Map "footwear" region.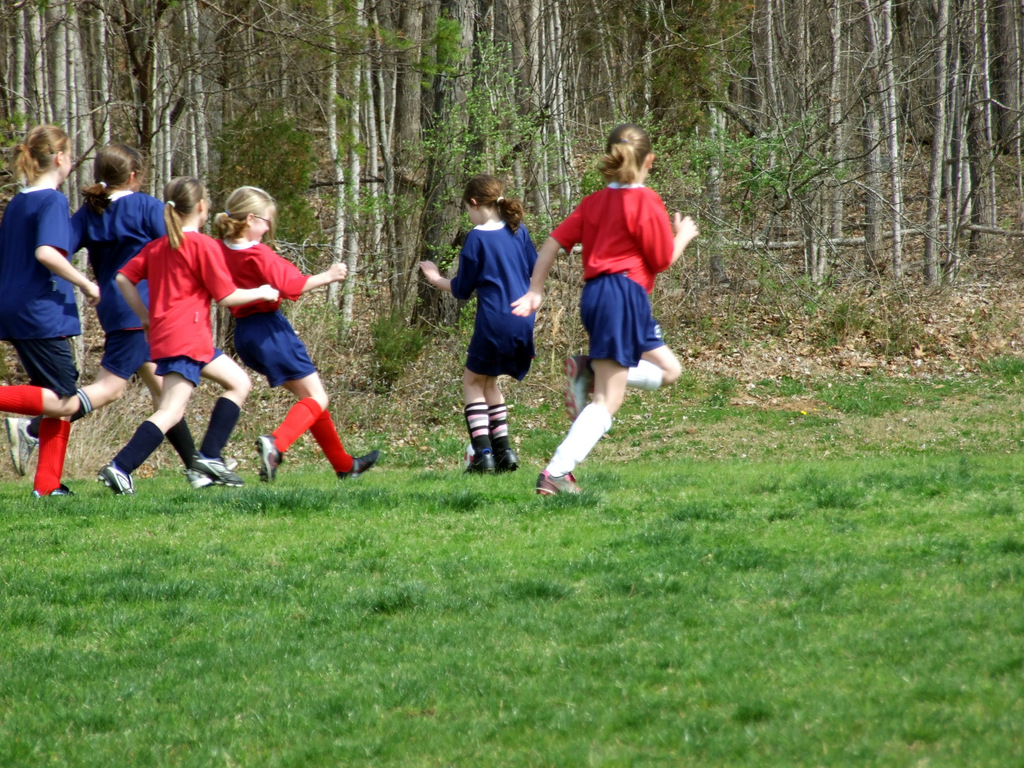
Mapped to rect(563, 353, 592, 420).
